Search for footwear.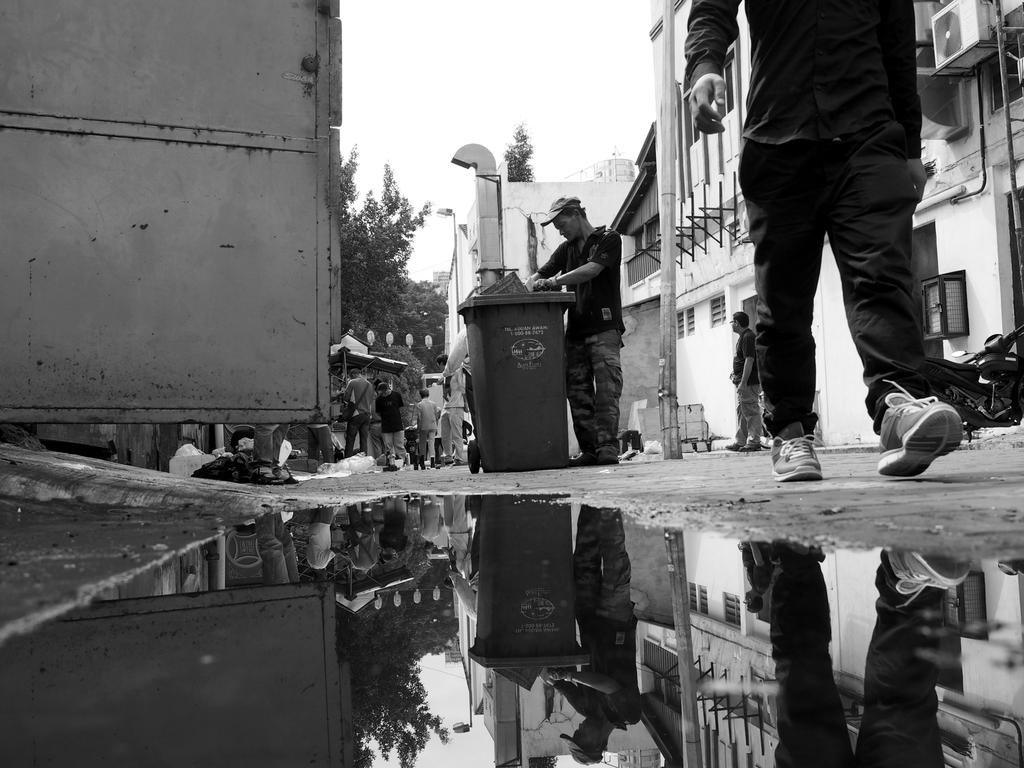
Found at 769/429/823/484.
